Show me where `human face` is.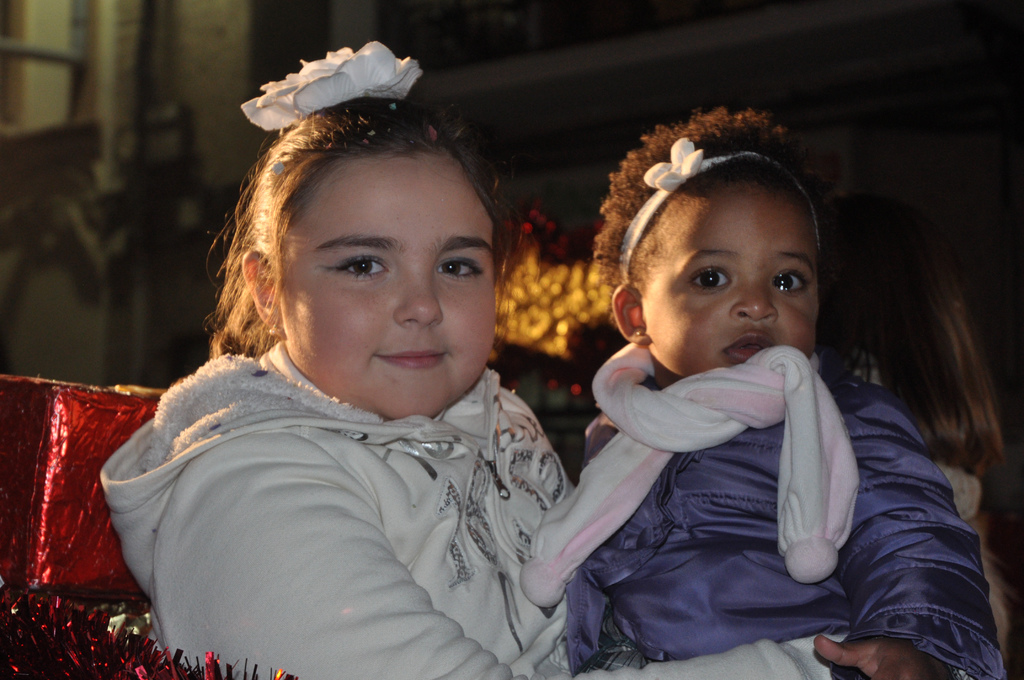
`human face` is at Rect(278, 150, 498, 423).
